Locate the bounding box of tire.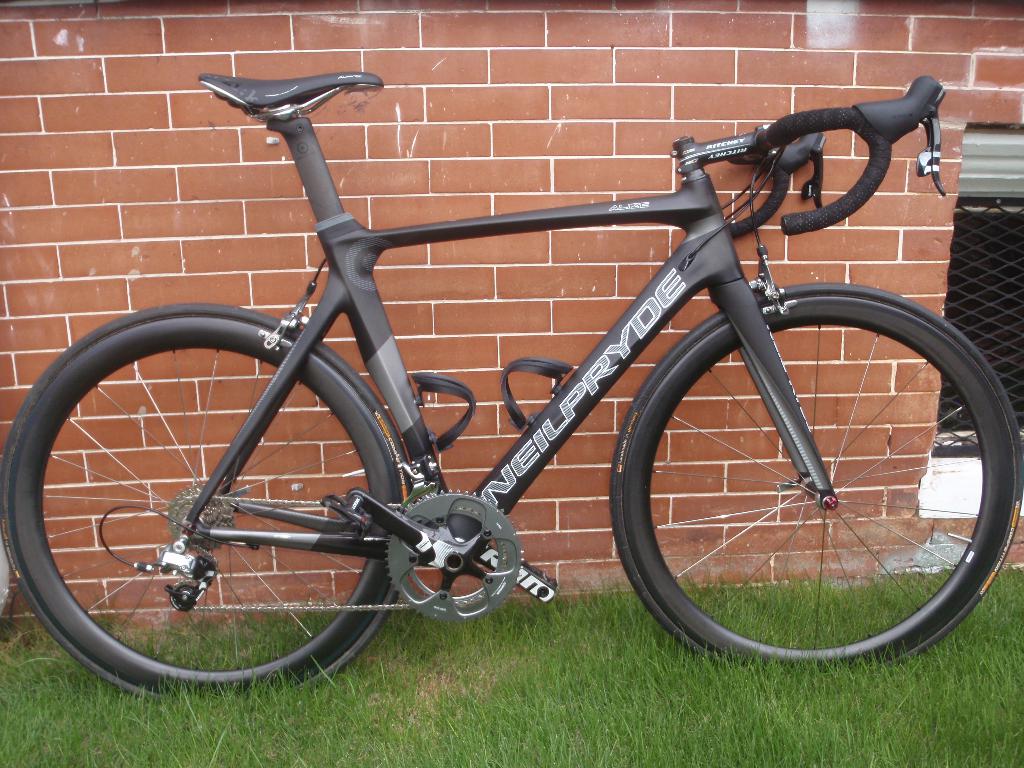
Bounding box: [609,282,1023,680].
